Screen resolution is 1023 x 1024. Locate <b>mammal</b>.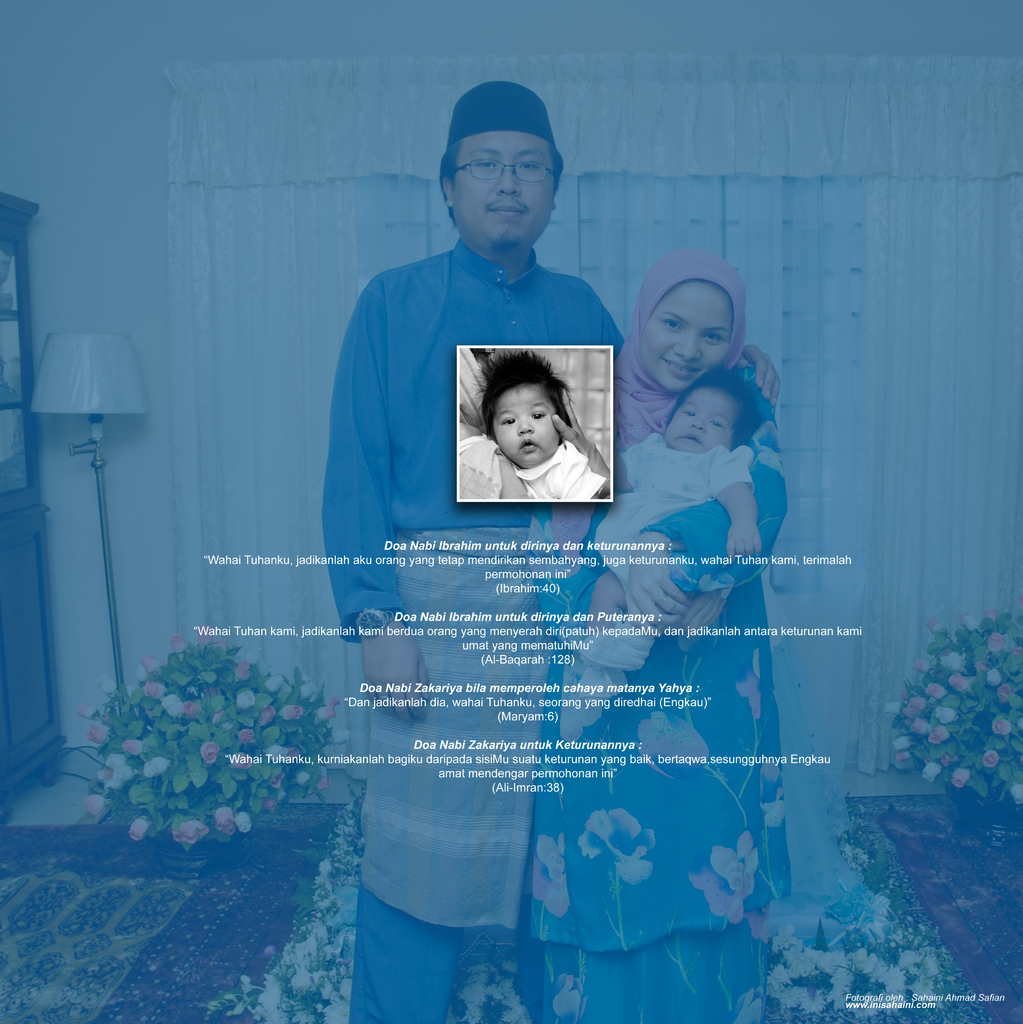
locate(514, 237, 794, 1023).
